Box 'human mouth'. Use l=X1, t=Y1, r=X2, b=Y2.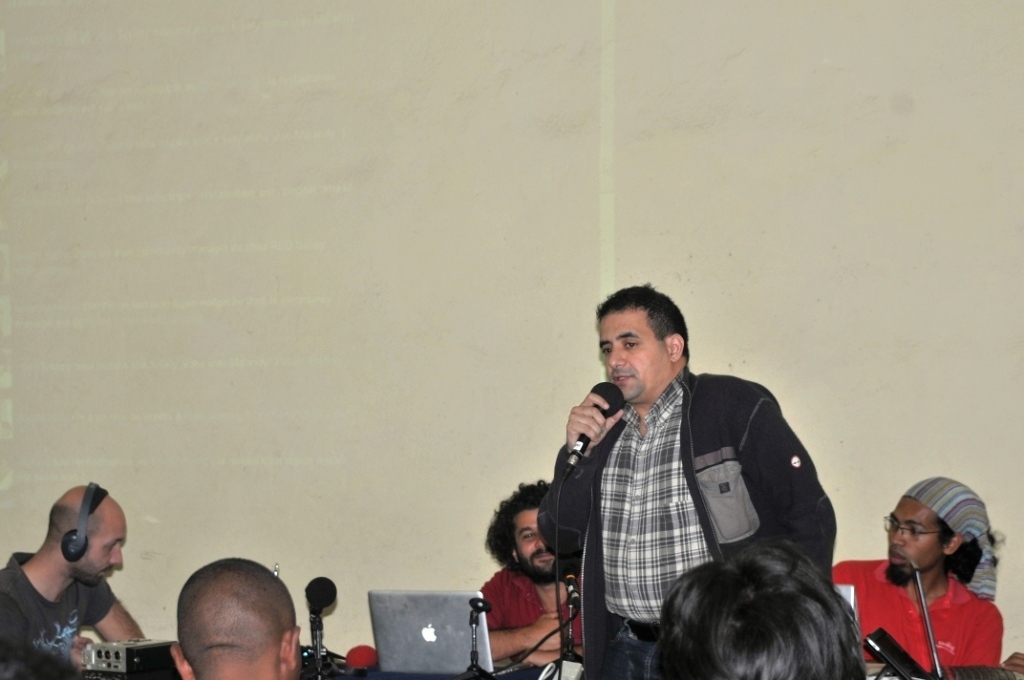
l=539, t=555, r=552, b=562.
